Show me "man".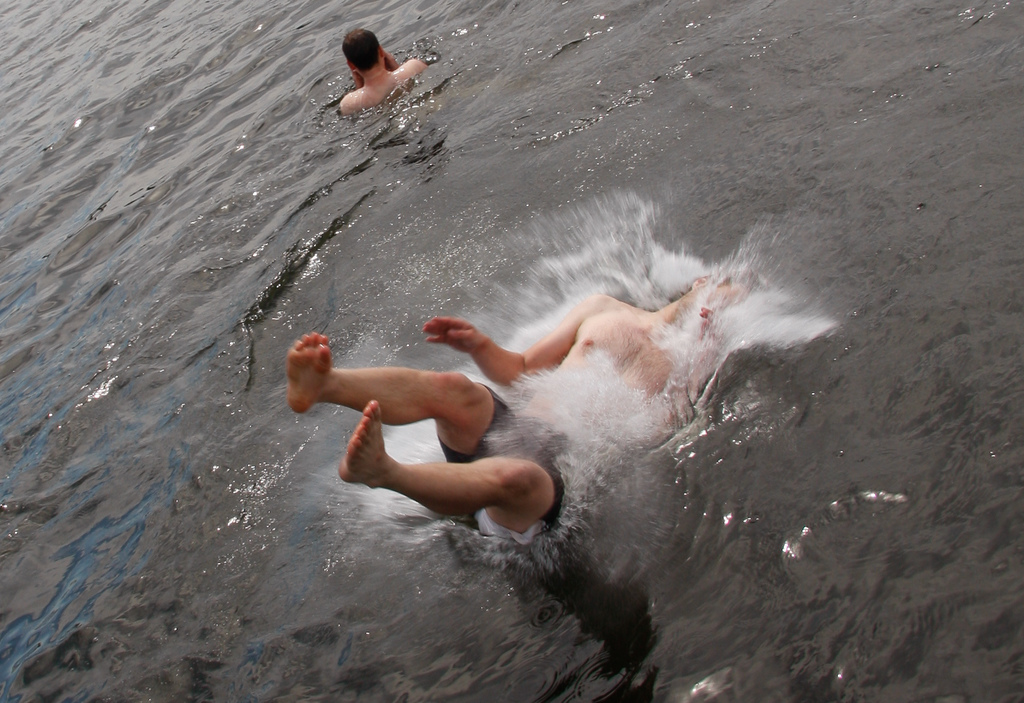
"man" is here: crop(282, 263, 764, 533).
